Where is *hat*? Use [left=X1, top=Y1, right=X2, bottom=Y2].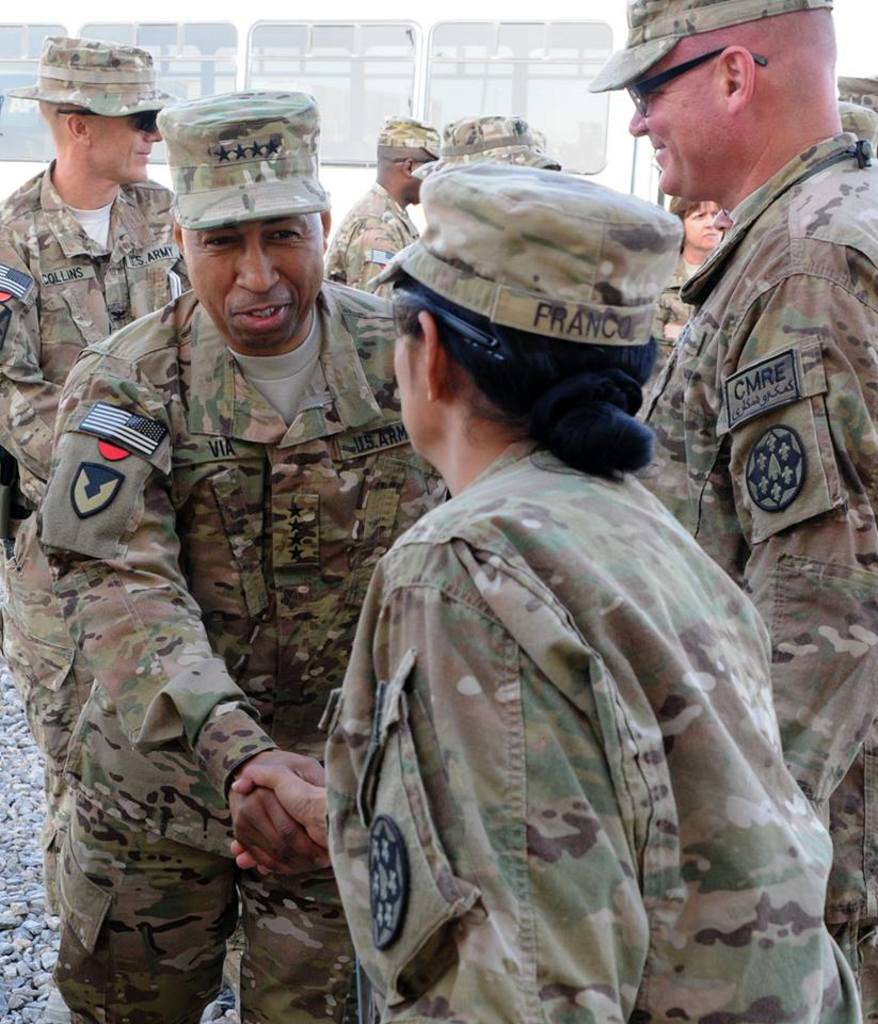
[left=409, top=114, right=558, bottom=179].
